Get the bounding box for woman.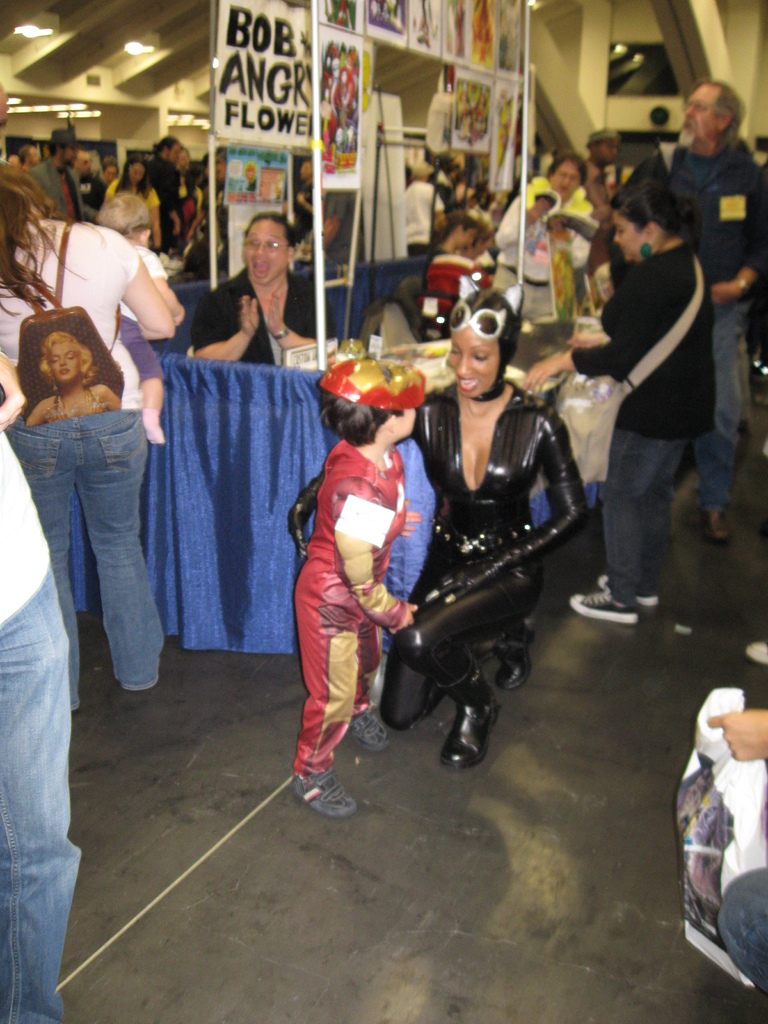
(102,156,168,254).
